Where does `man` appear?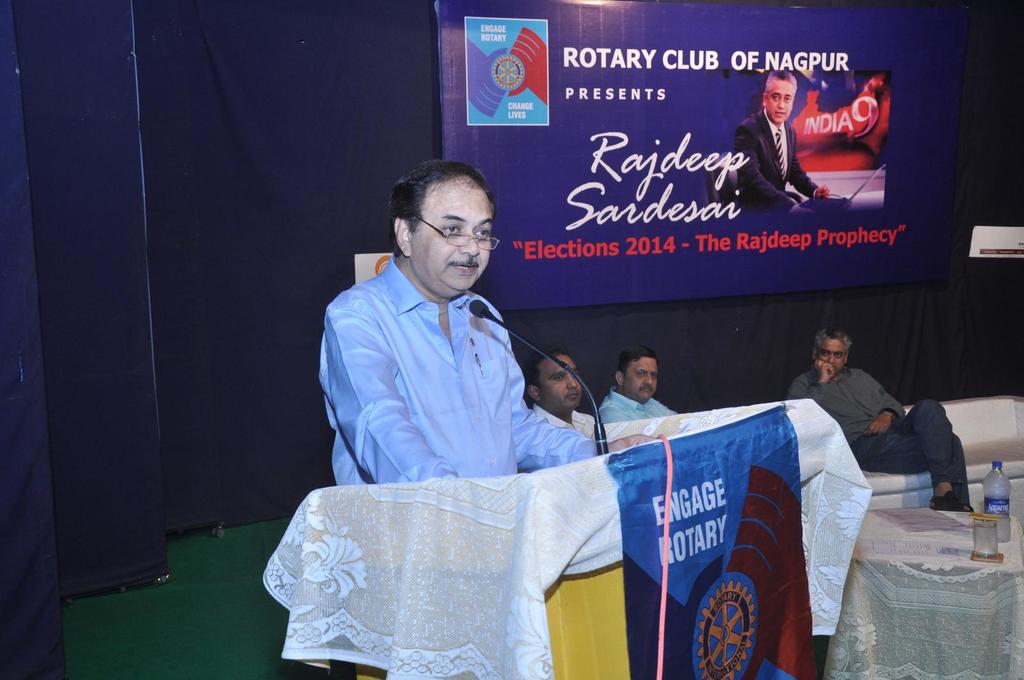
Appears at {"left": 595, "top": 343, "right": 685, "bottom": 420}.
